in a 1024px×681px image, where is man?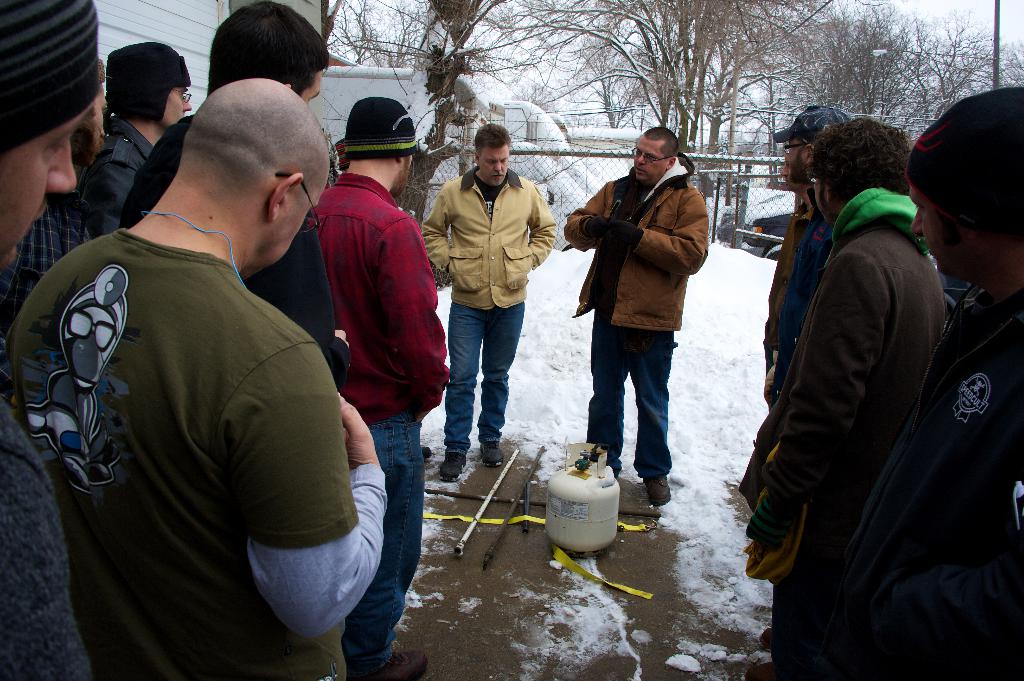
bbox=[420, 121, 557, 479].
